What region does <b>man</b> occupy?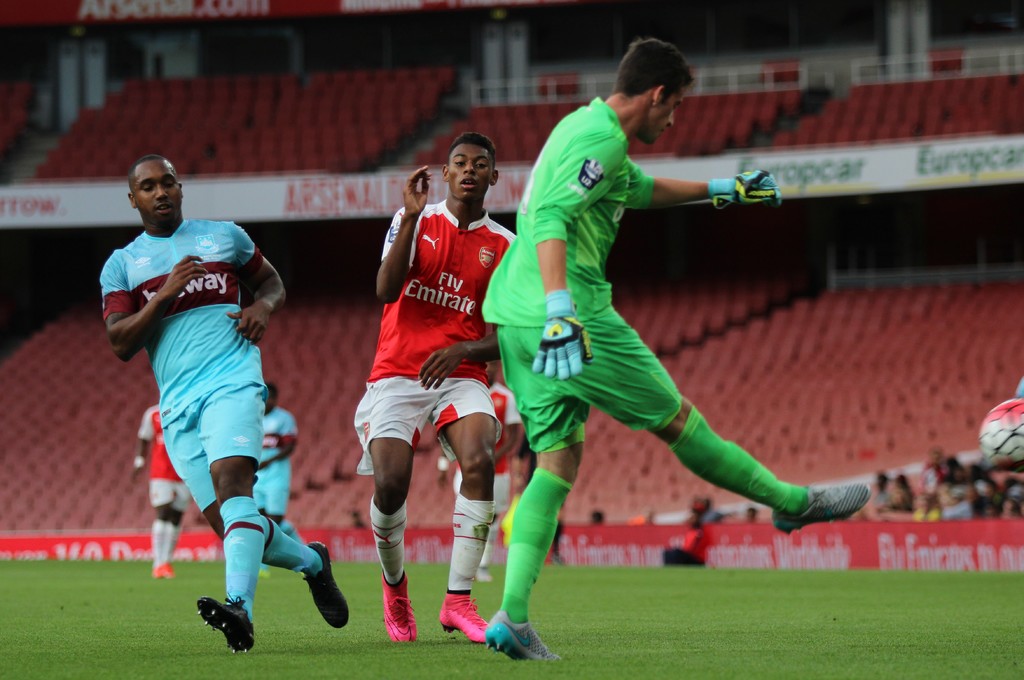
crop(96, 159, 316, 646).
